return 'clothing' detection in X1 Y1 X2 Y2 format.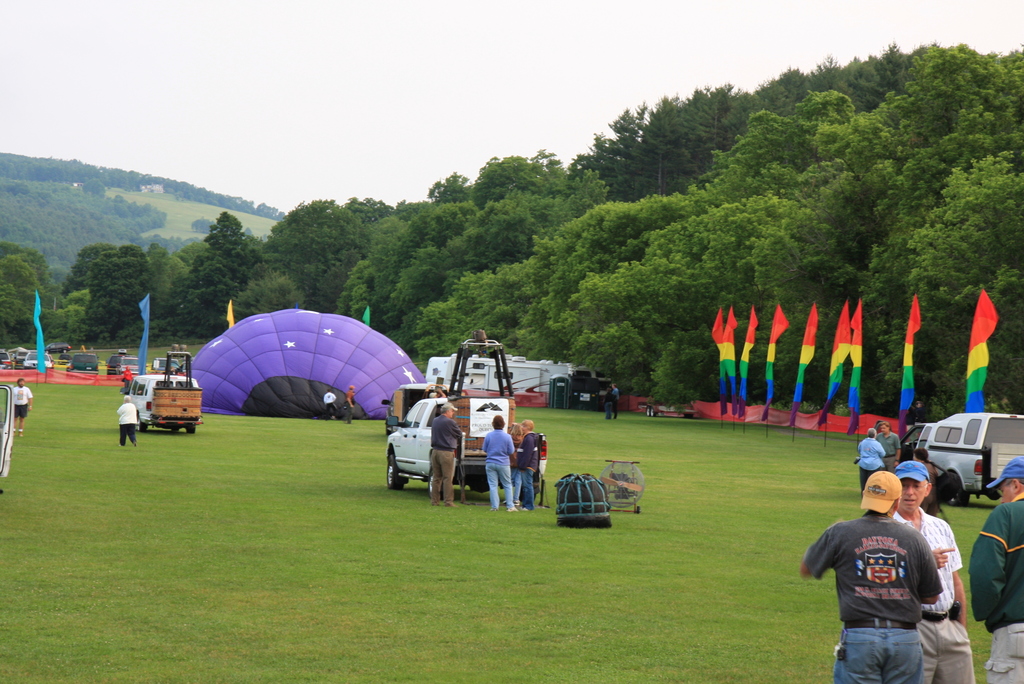
429 416 460 503.
